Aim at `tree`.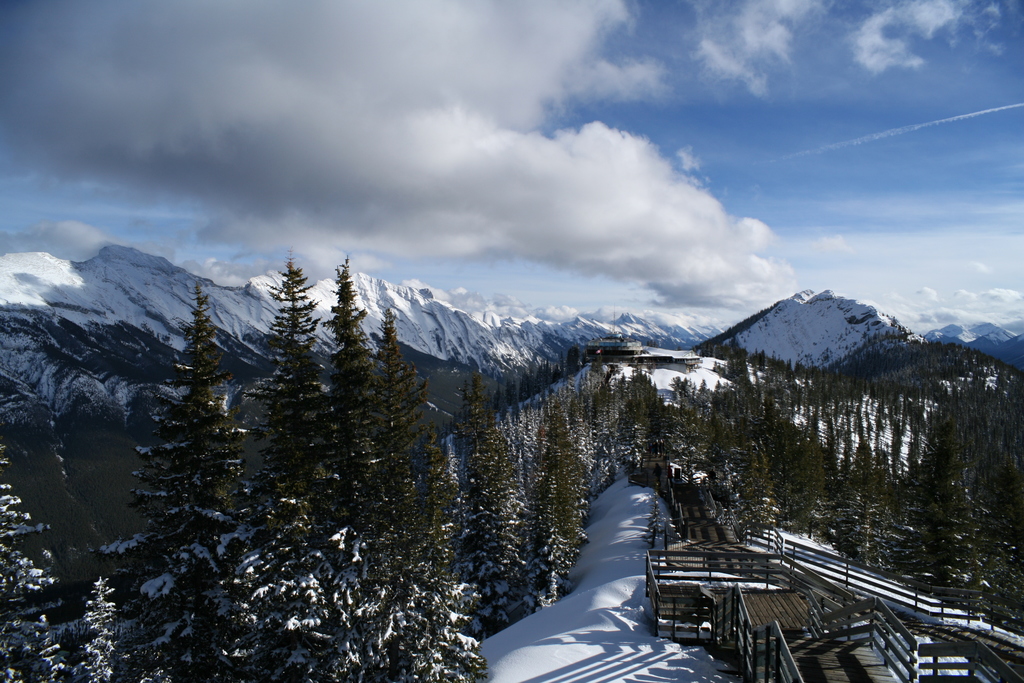
Aimed at (x1=113, y1=651, x2=181, y2=682).
